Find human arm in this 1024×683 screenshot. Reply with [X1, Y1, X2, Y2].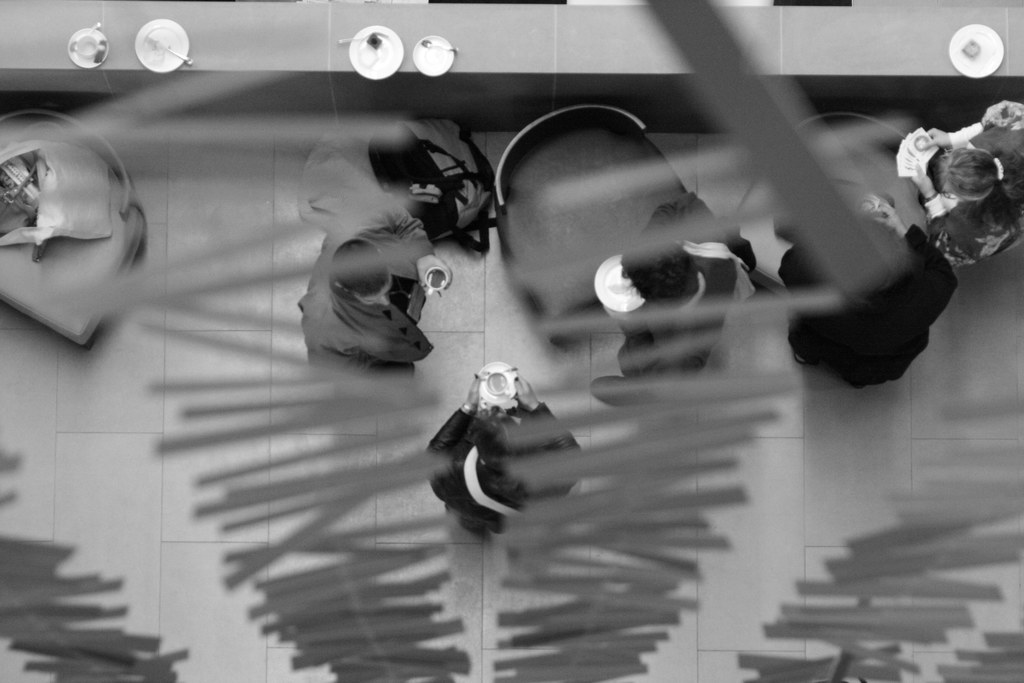
[905, 146, 956, 267].
